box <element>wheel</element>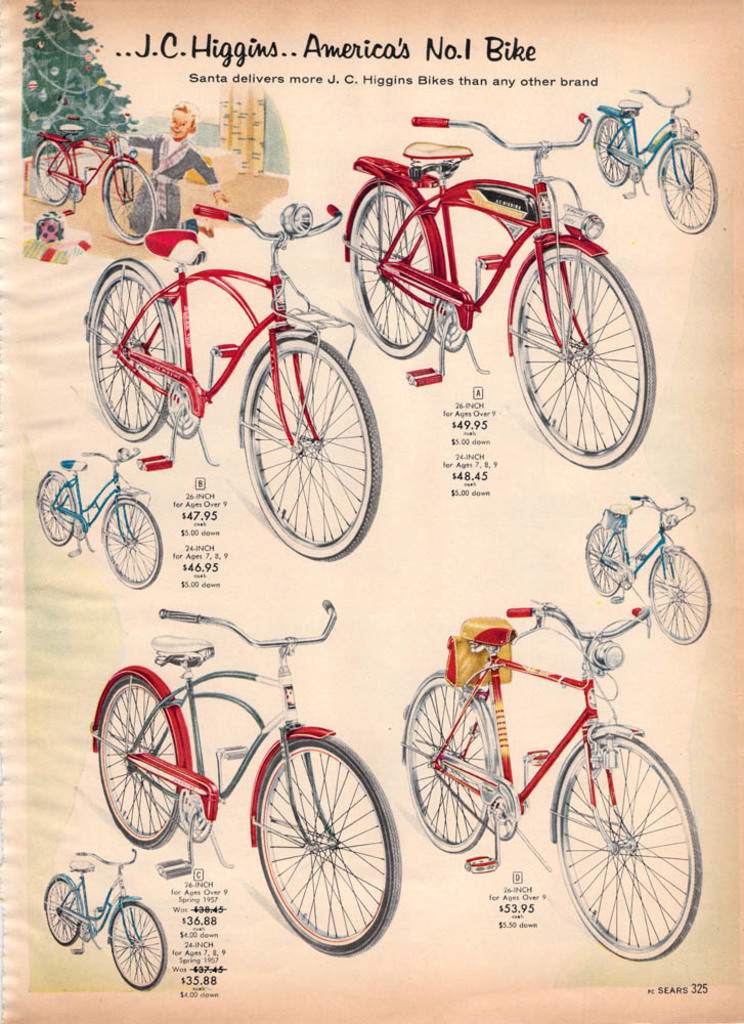
[103,497,164,591]
